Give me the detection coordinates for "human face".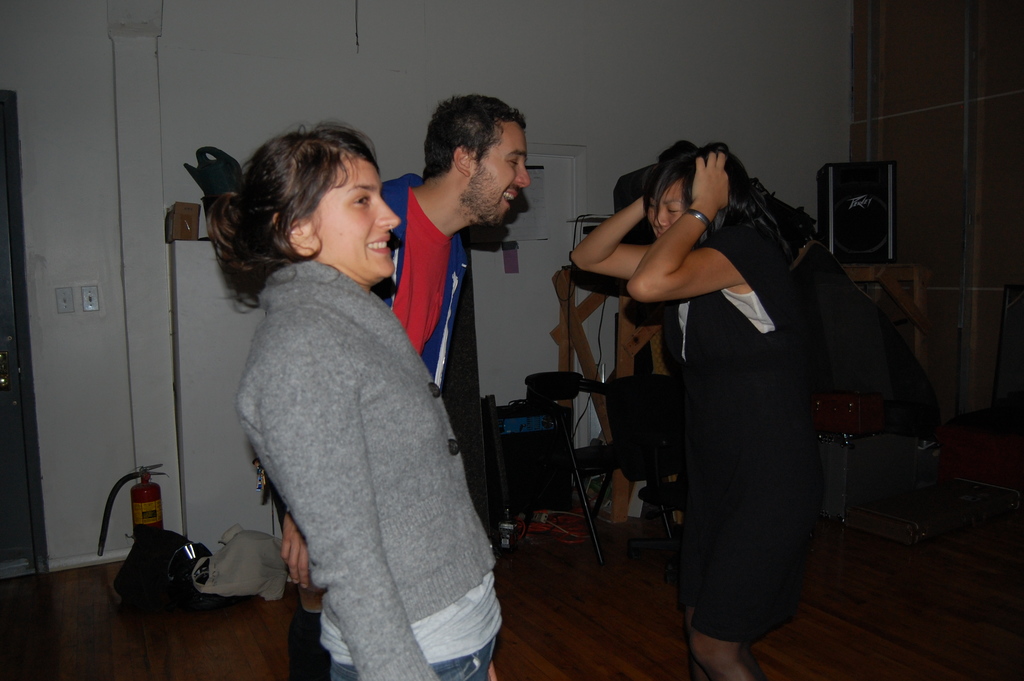
647 180 693 238.
